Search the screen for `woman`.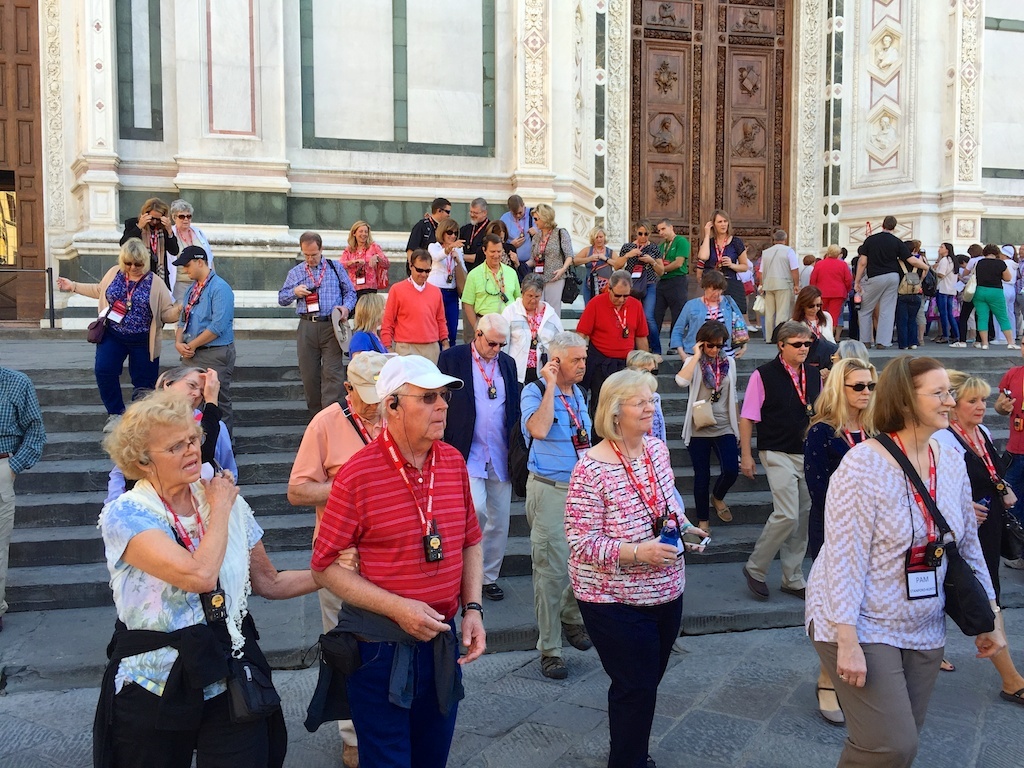
Found at [159, 202, 210, 297].
